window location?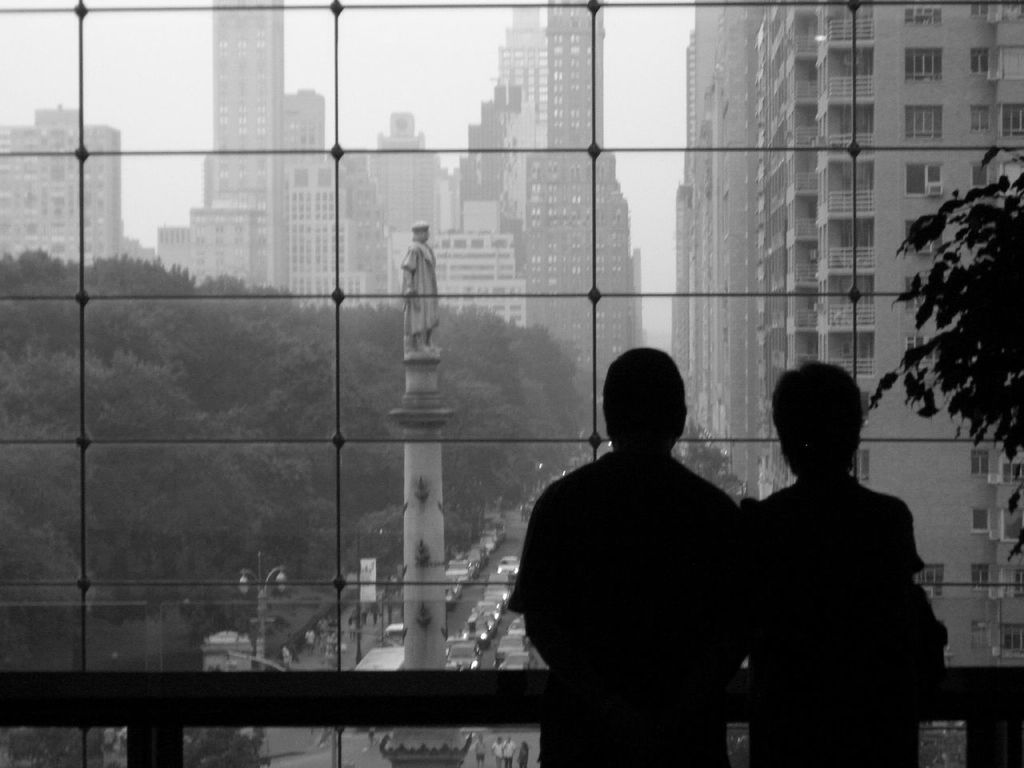
select_region(1002, 569, 1021, 591)
